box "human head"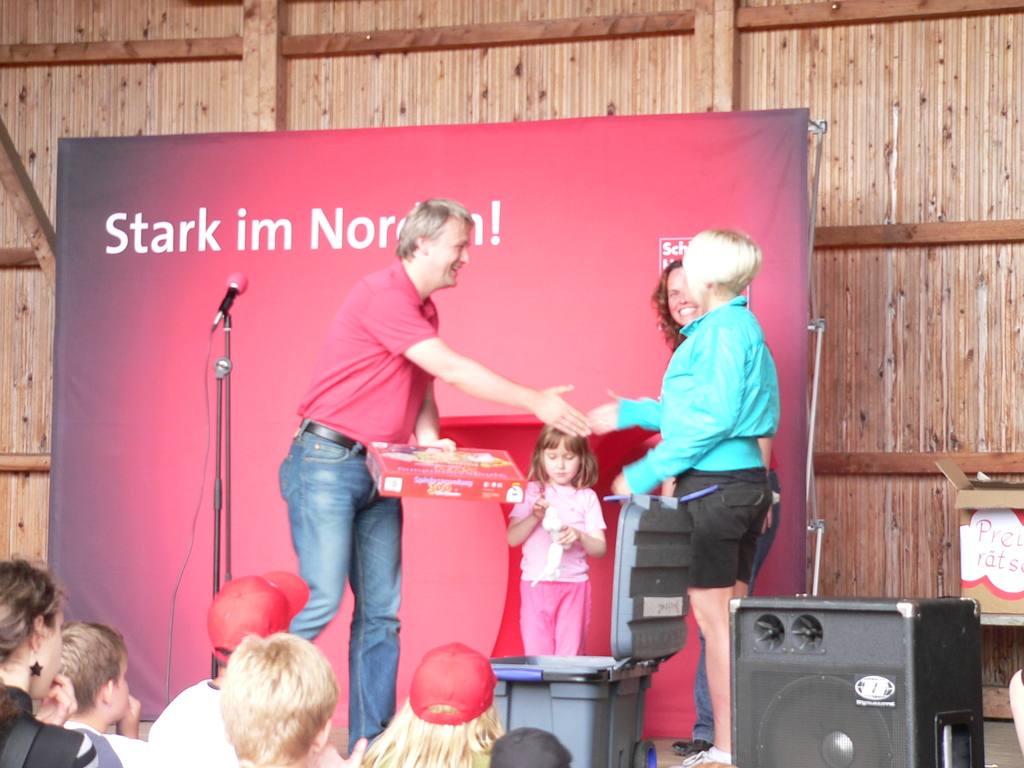
locate(52, 621, 127, 716)
